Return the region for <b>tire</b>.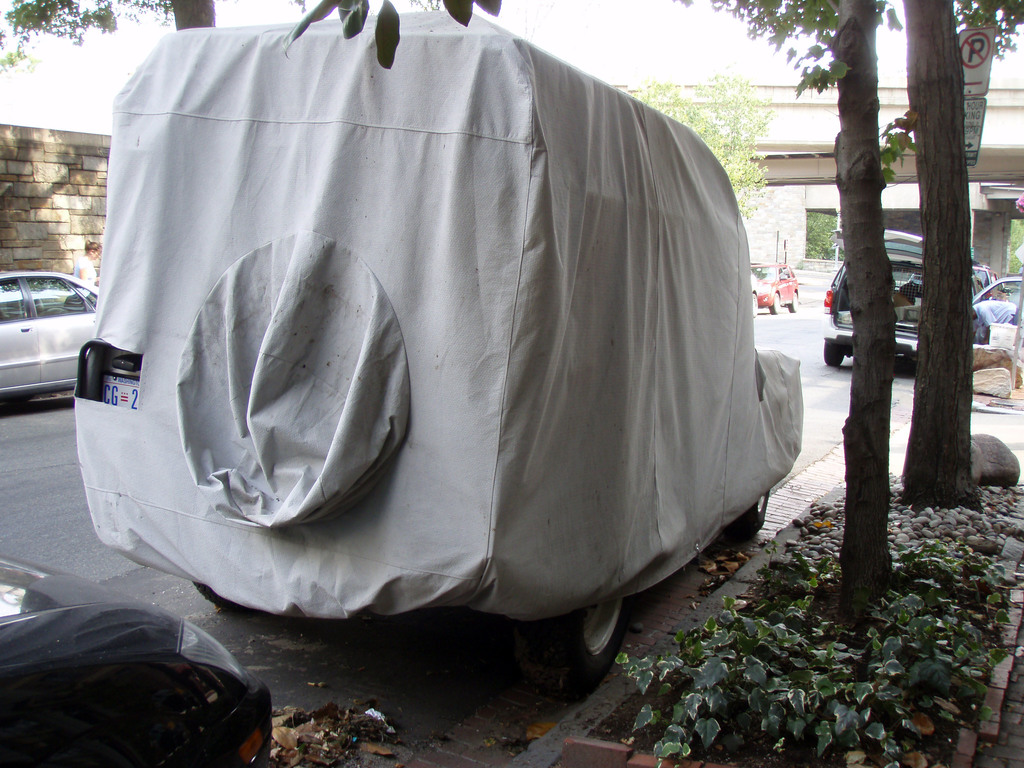
crop(790, 290, 799, 311).
